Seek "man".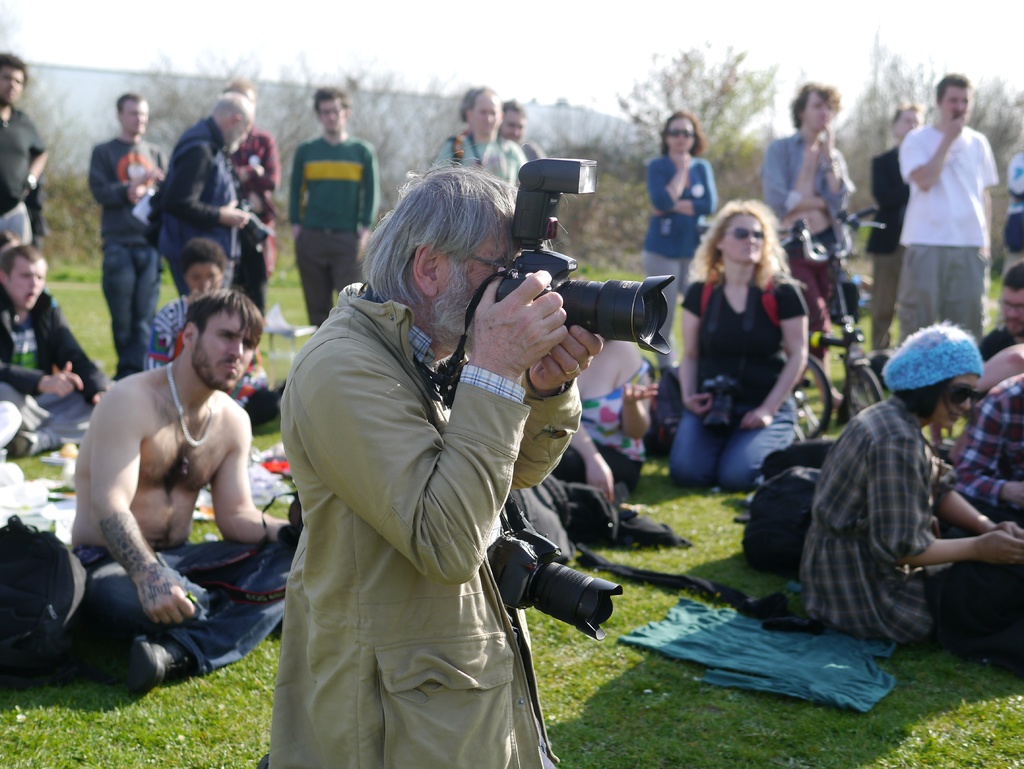
rect(499, 96, 552, 159).
